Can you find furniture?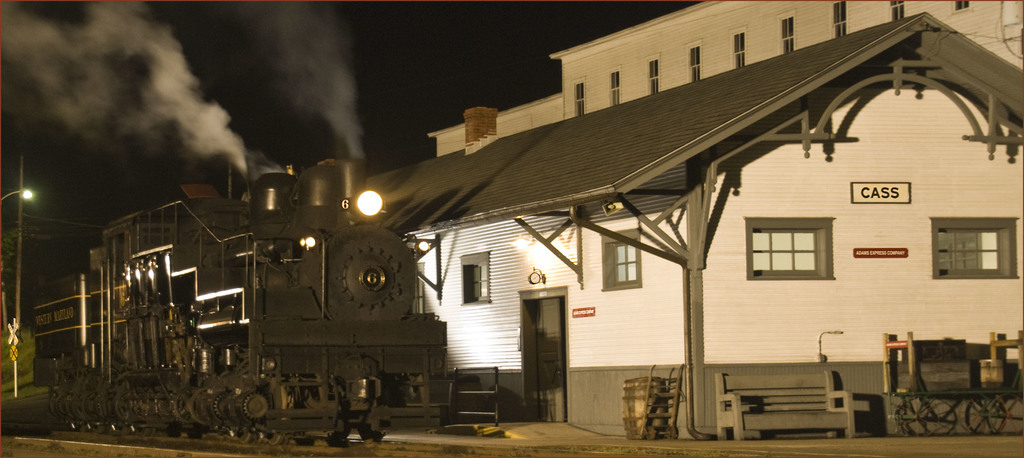
Yes, bounding box: crop(713, 372, 858, 441).
